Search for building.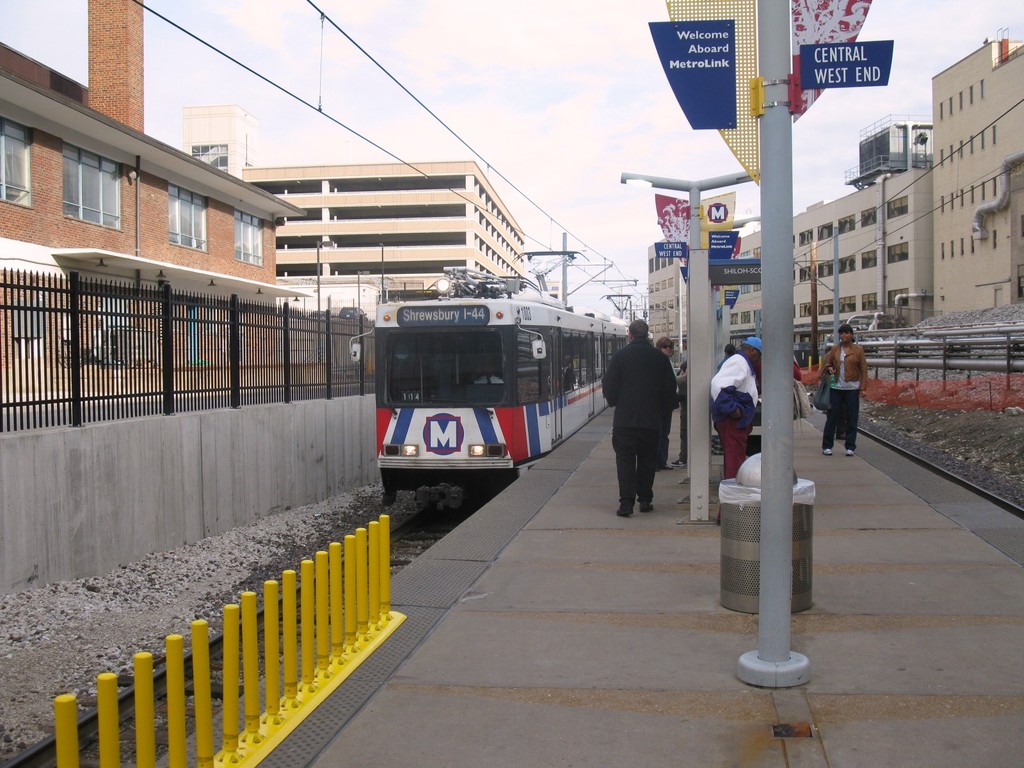
Found at 241, 163, 526, 291.
